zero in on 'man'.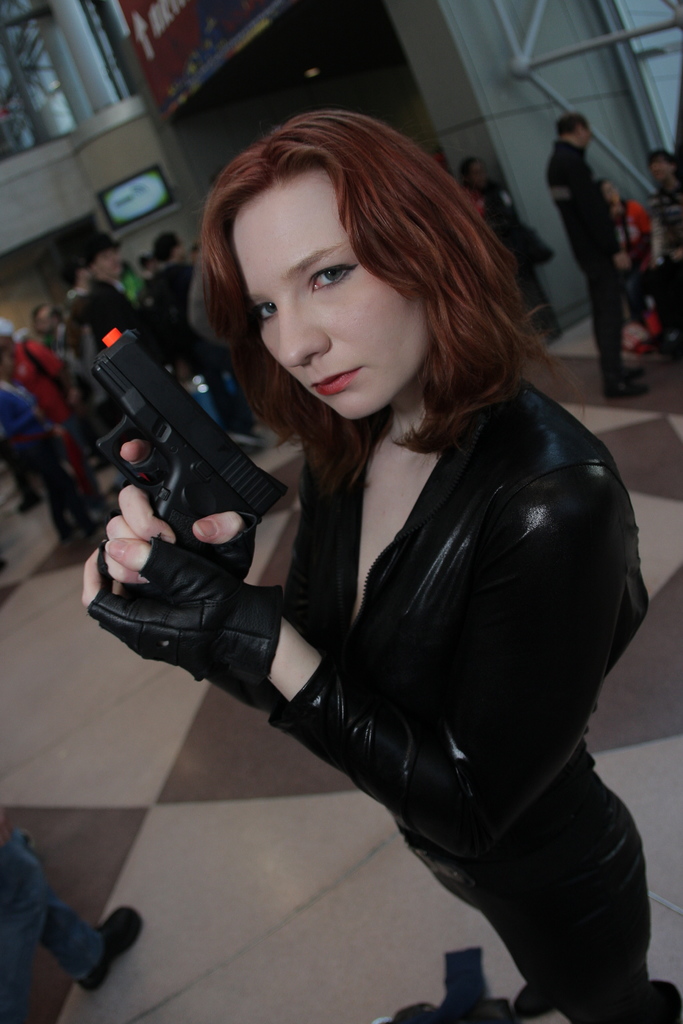
Zeroed in: left=24, top=305, right=52, bottom=365.
